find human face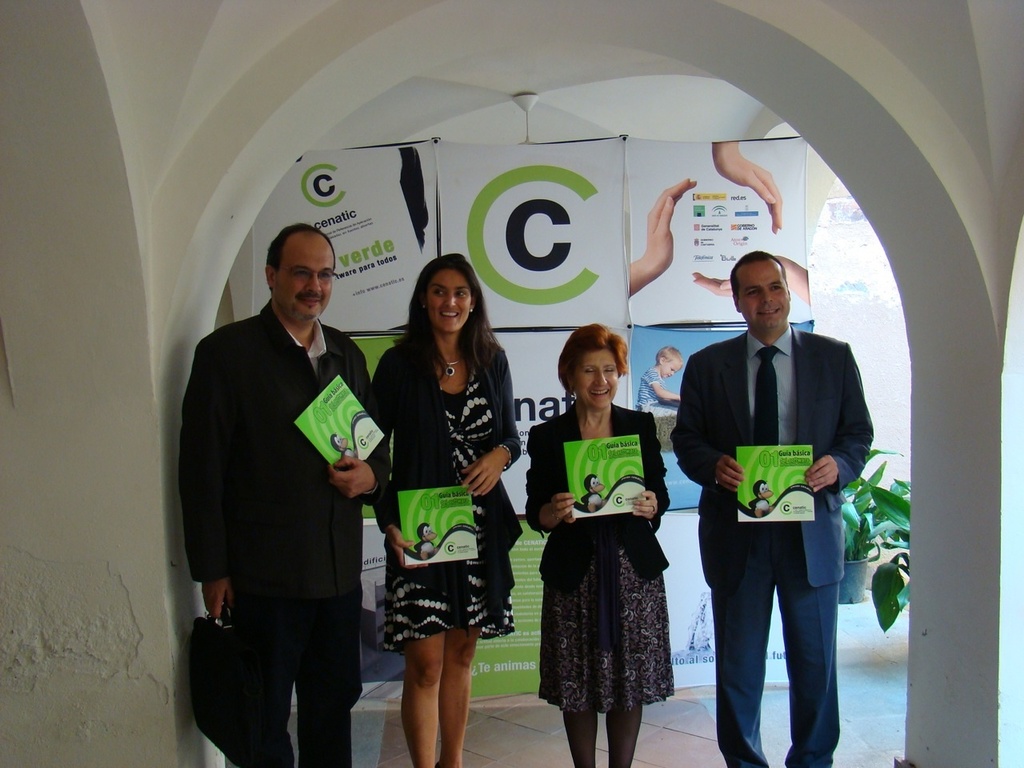
l=571, t=346, r=617, b=412
